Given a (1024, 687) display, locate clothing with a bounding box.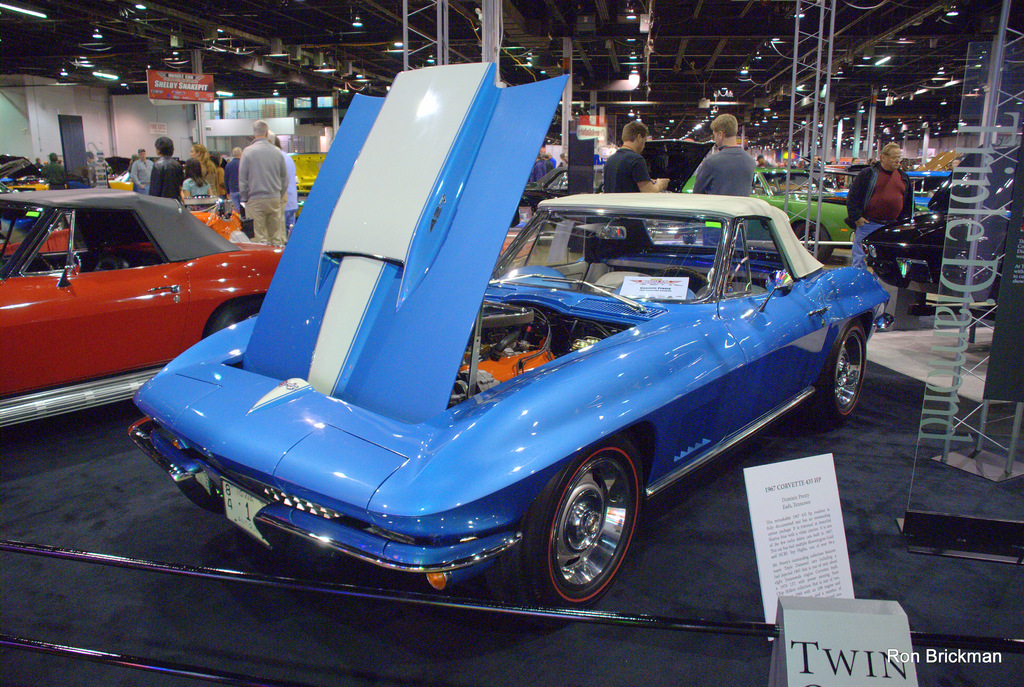
Located: select_region(42, 164, 68, 191).
